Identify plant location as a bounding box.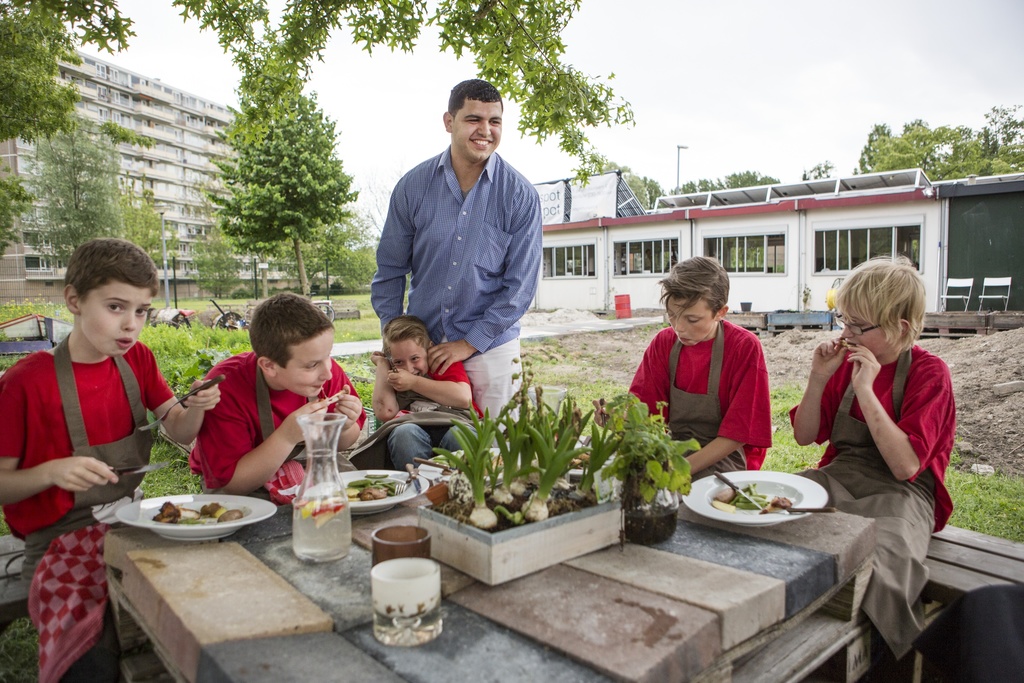
(x1=633, y1=397, x2=703, y2=503).
